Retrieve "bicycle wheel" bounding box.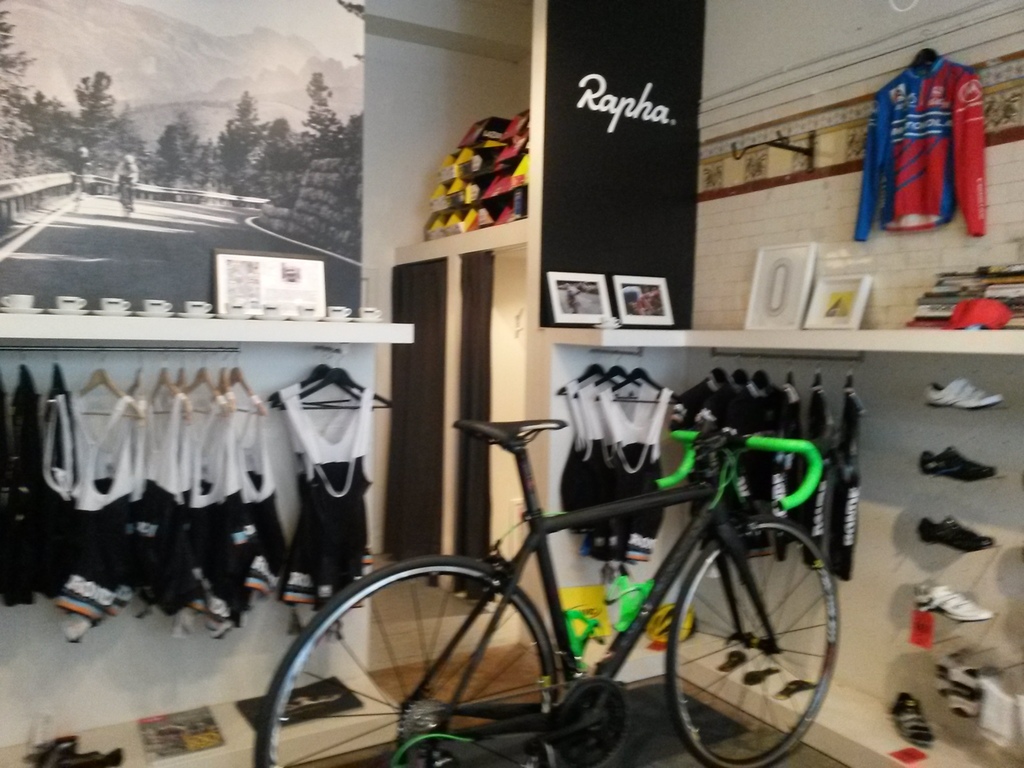
Bounding box: x1=248 y1=552 x2=564 y2=767.
